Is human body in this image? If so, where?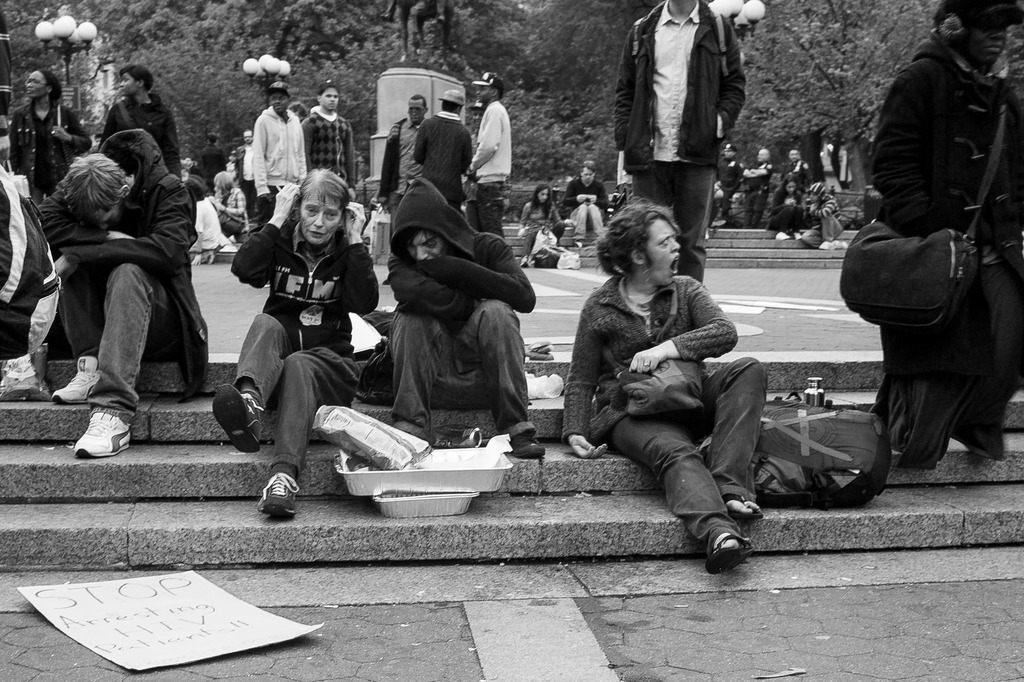
Yes, at region(515, 197, 568, 265).
